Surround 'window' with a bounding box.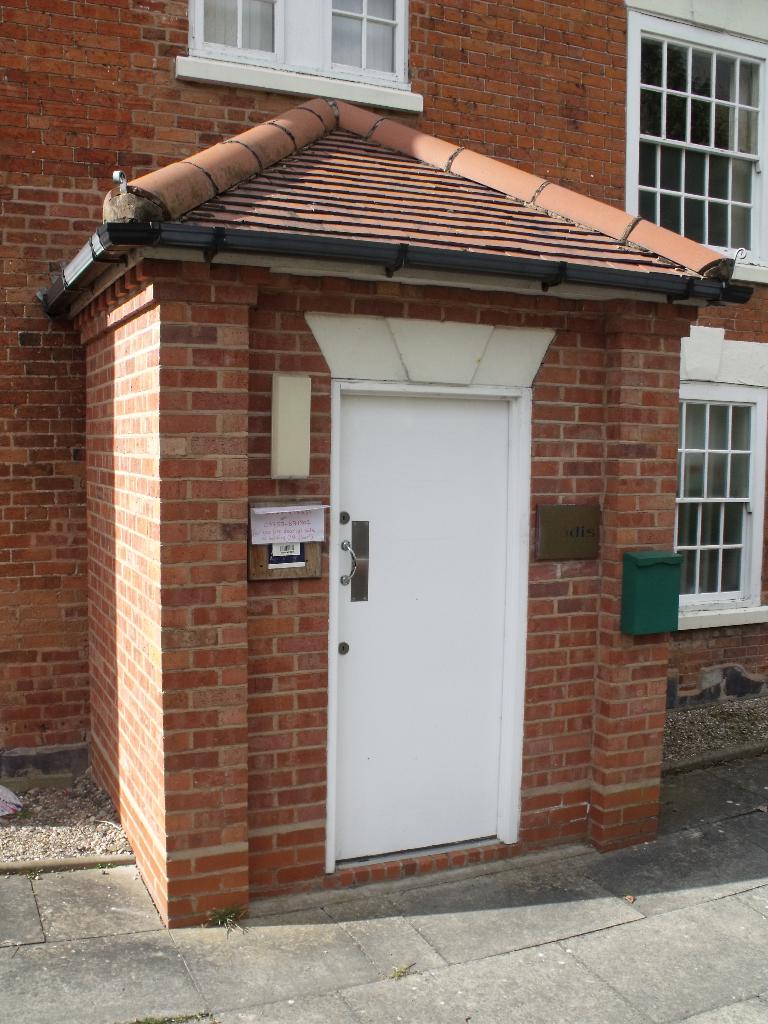
x1=177 y1=0 x2=424 y2=109.
